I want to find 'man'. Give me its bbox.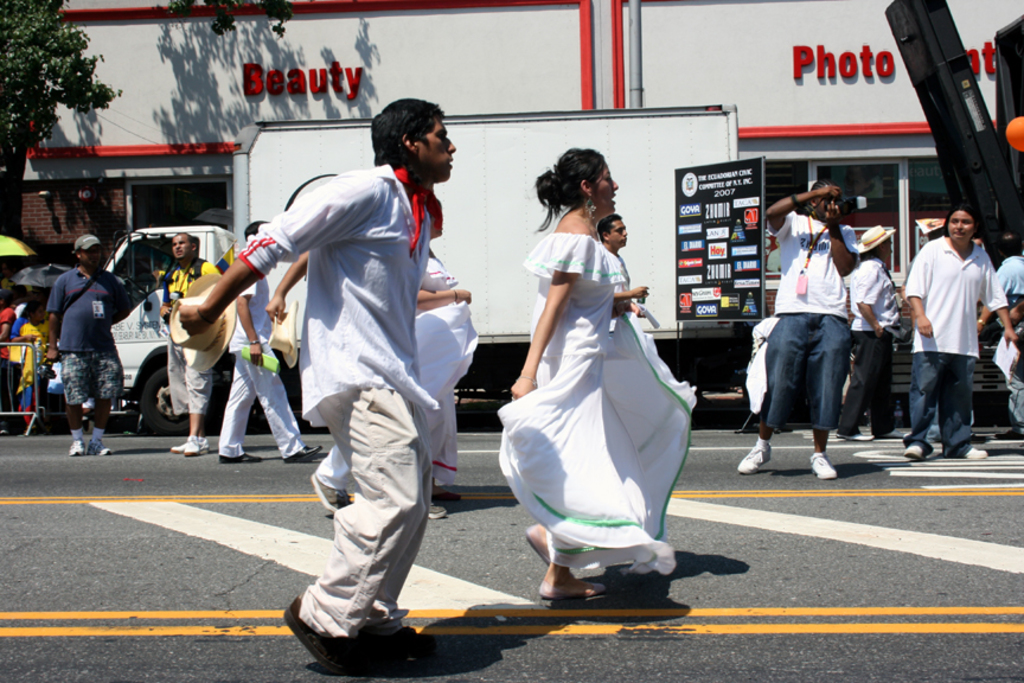
bbox=[731, 183, 859, 477].
